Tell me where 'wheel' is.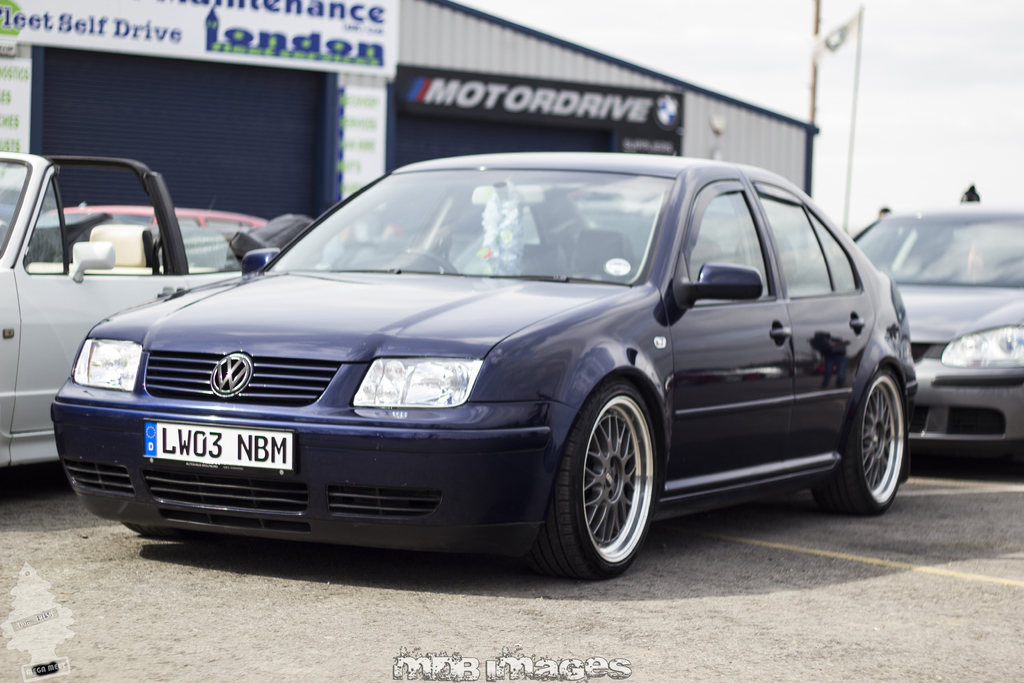
'wheel' is at box(391, 251, 456, 273).
